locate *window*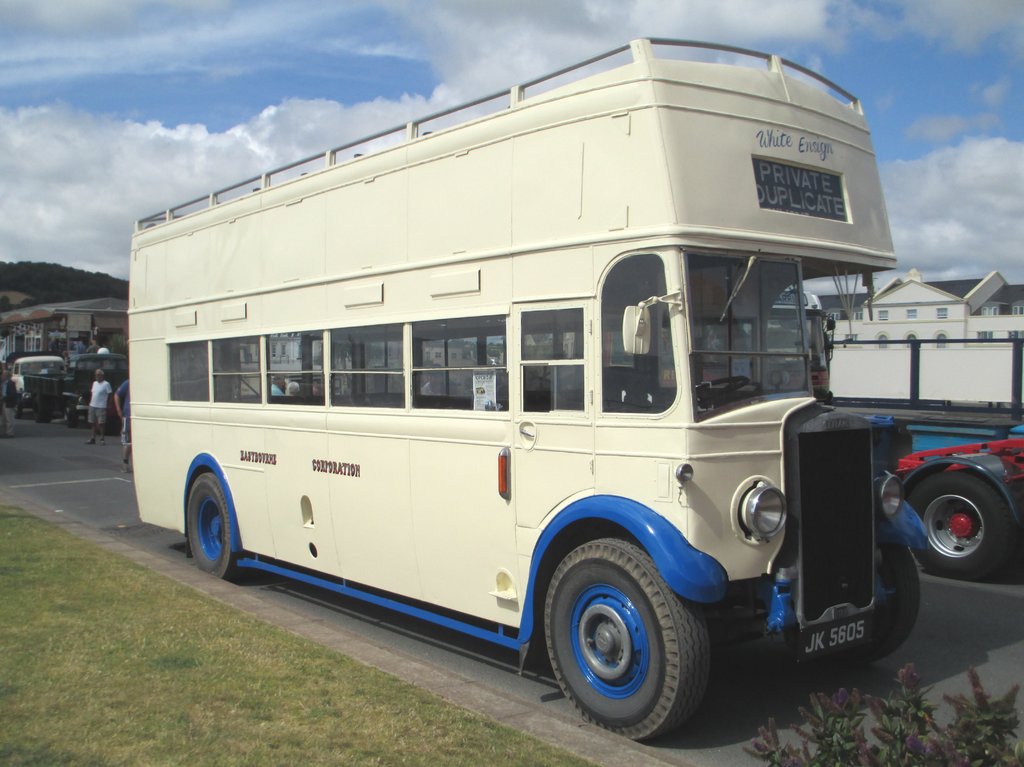
pyautogui.locateOnScreen(165, 344, 210, 403)
